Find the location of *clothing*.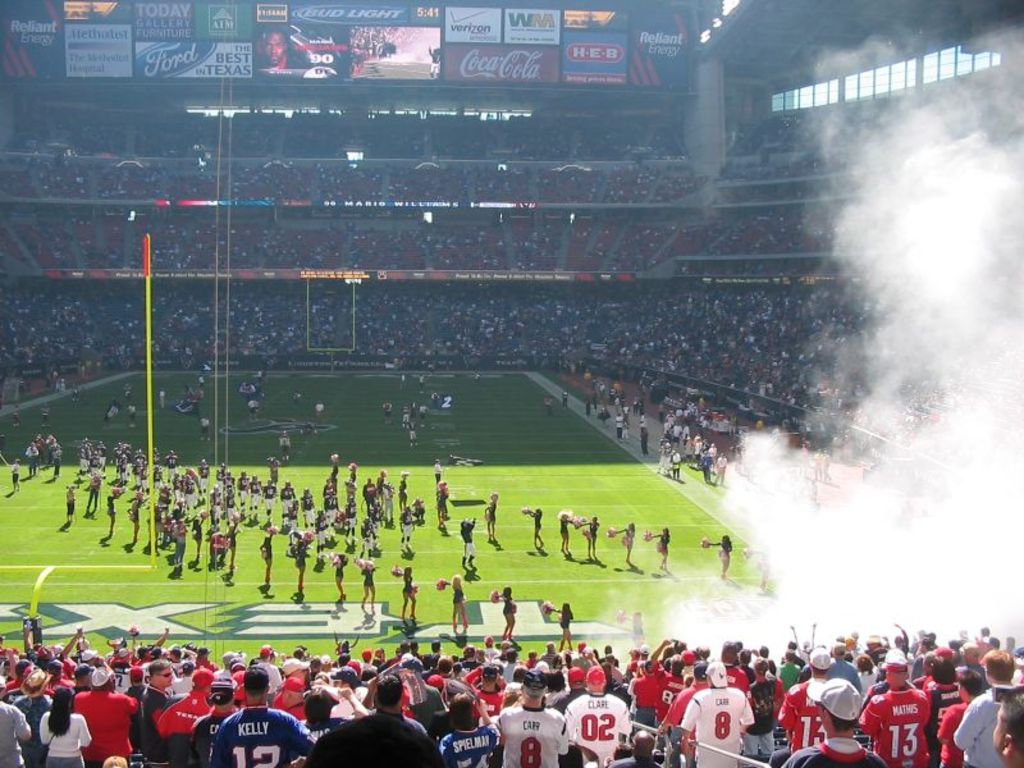
Location: [left=617, top=390, right=622, bottom=410].
